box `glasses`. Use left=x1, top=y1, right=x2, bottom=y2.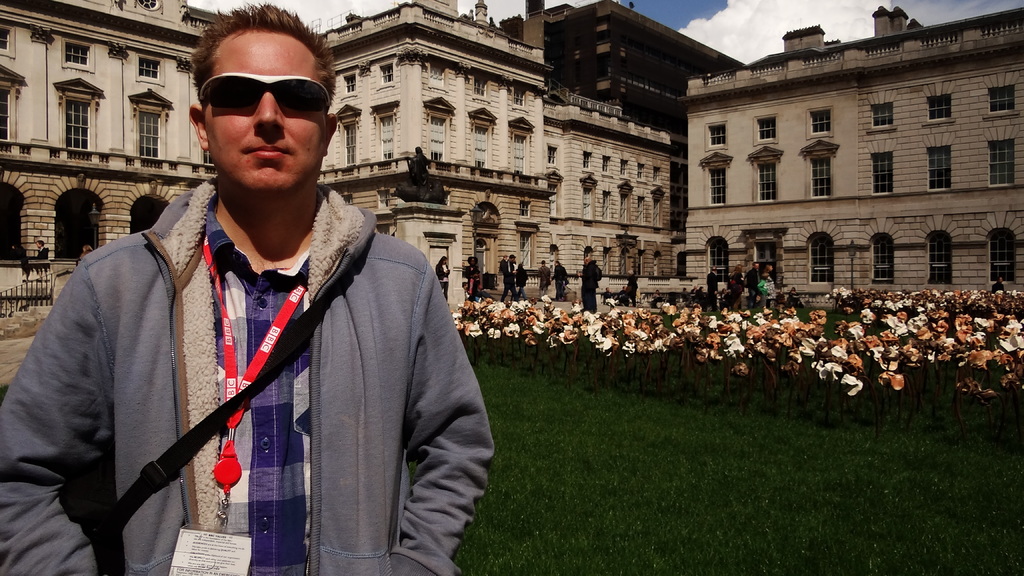
left=184, top=79, right=319, bottom=122.
